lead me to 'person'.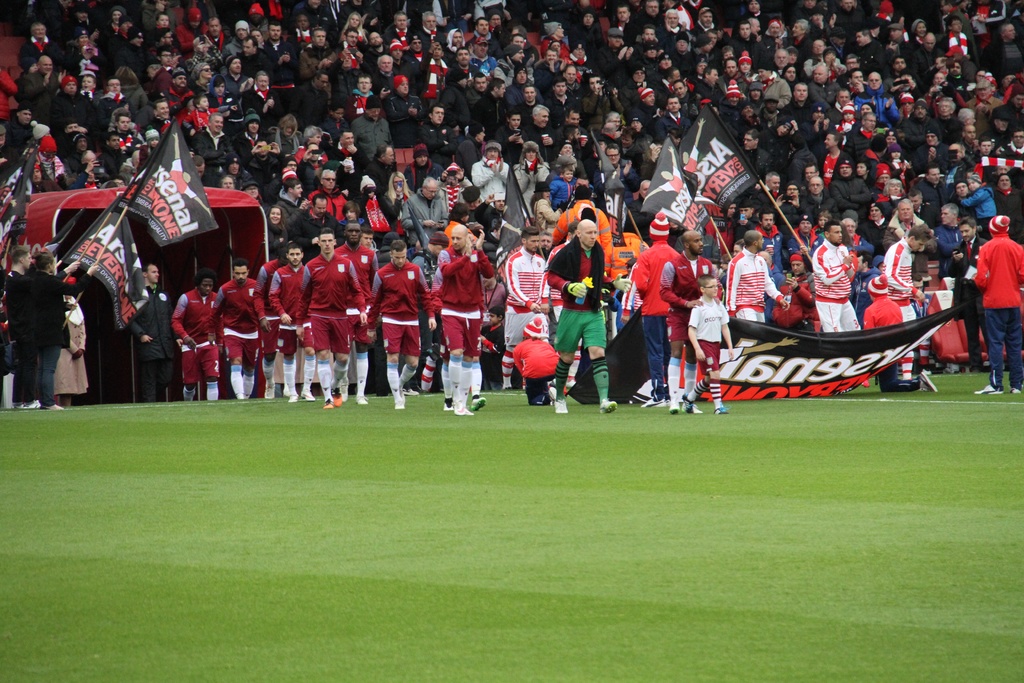
Lead to {"left": 430, "top": 263, "right": 485, "bottom": 413}.
